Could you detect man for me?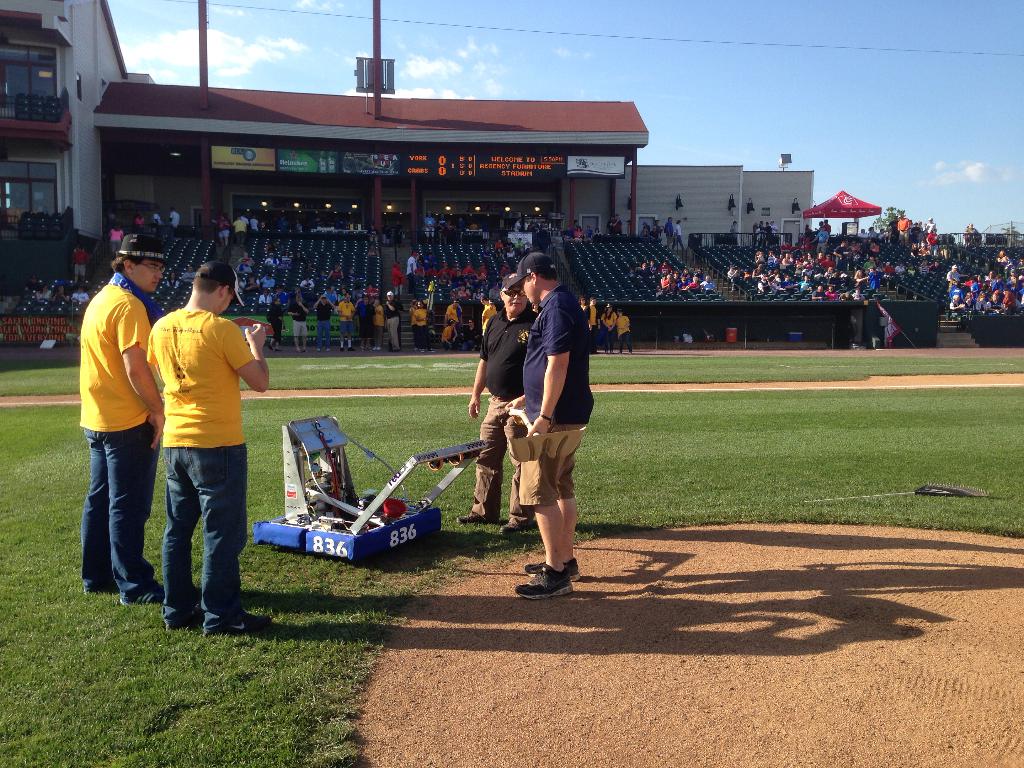
Detection result: detection(591, 221, 603, 237).
